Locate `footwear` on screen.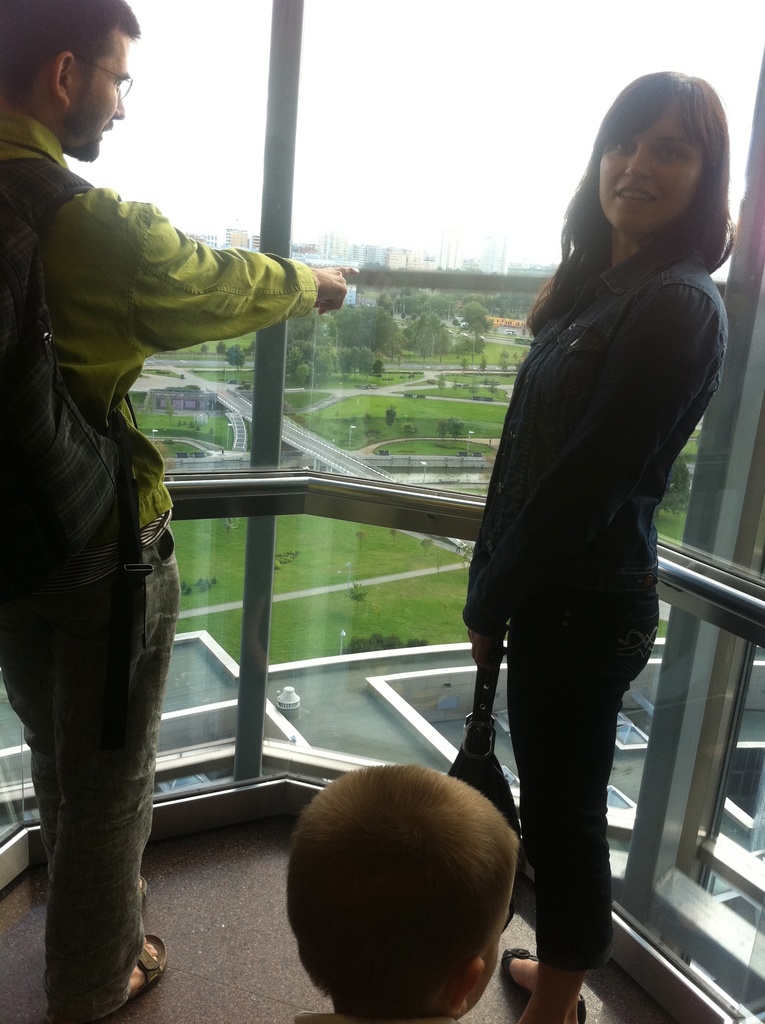
On screen at crop(140, 867, 150, 914).
